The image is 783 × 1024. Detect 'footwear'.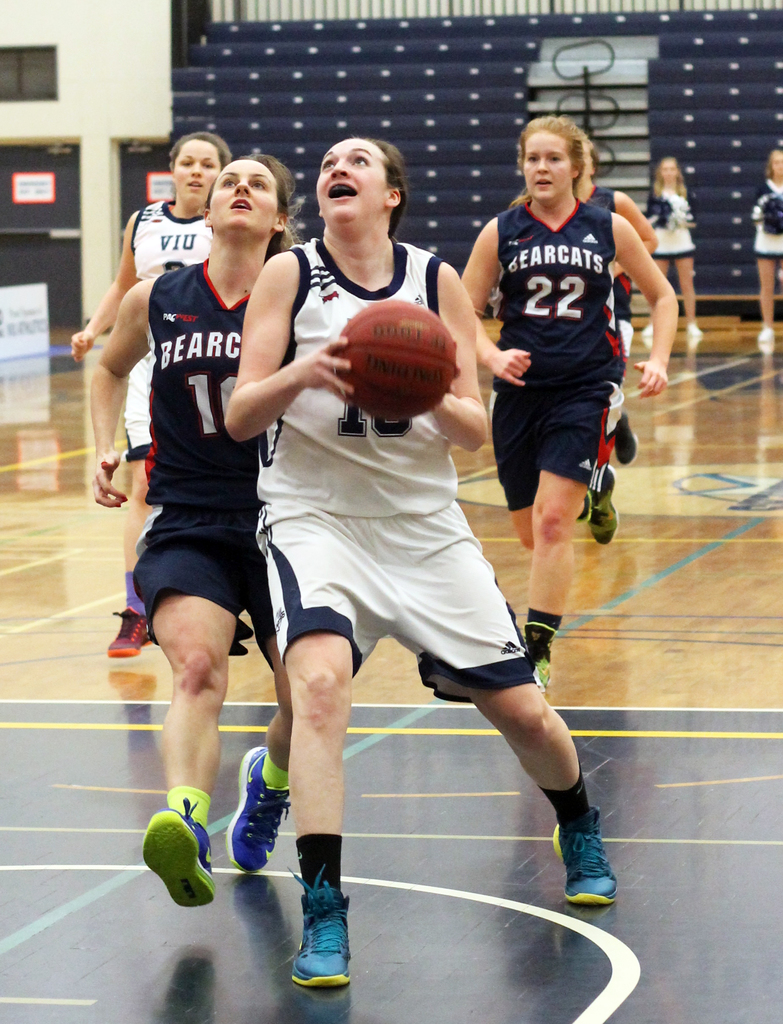
Detection: crop(226, 745, 294, 874).
